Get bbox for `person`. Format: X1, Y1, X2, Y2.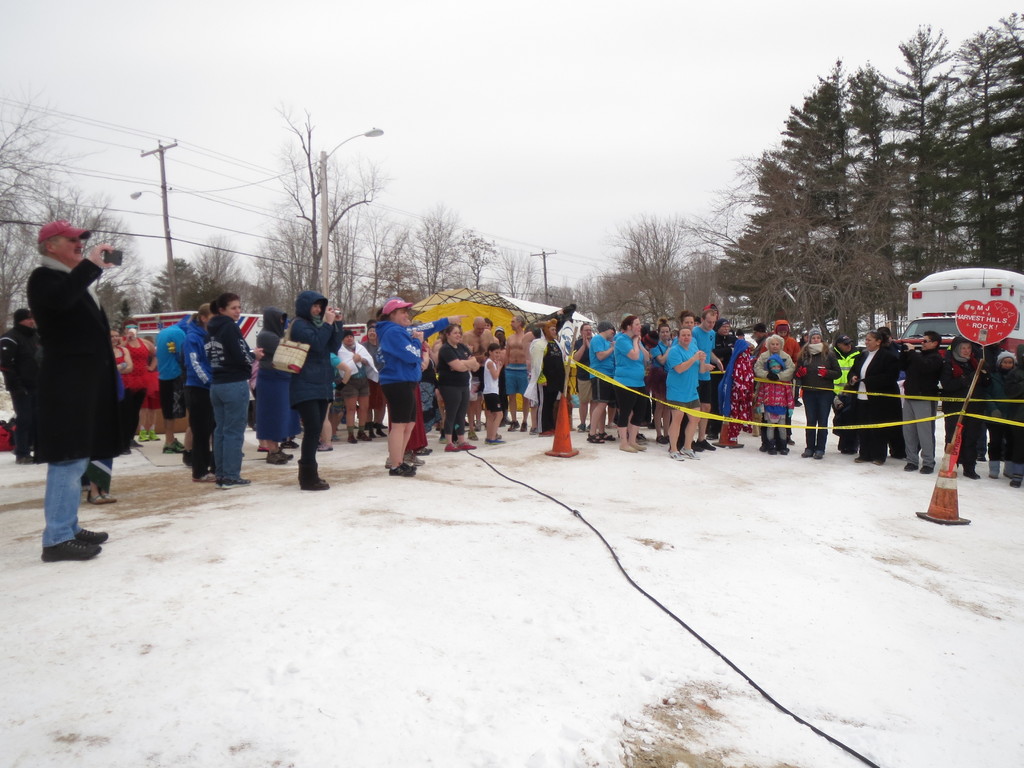
501, 310, 528, 436.
